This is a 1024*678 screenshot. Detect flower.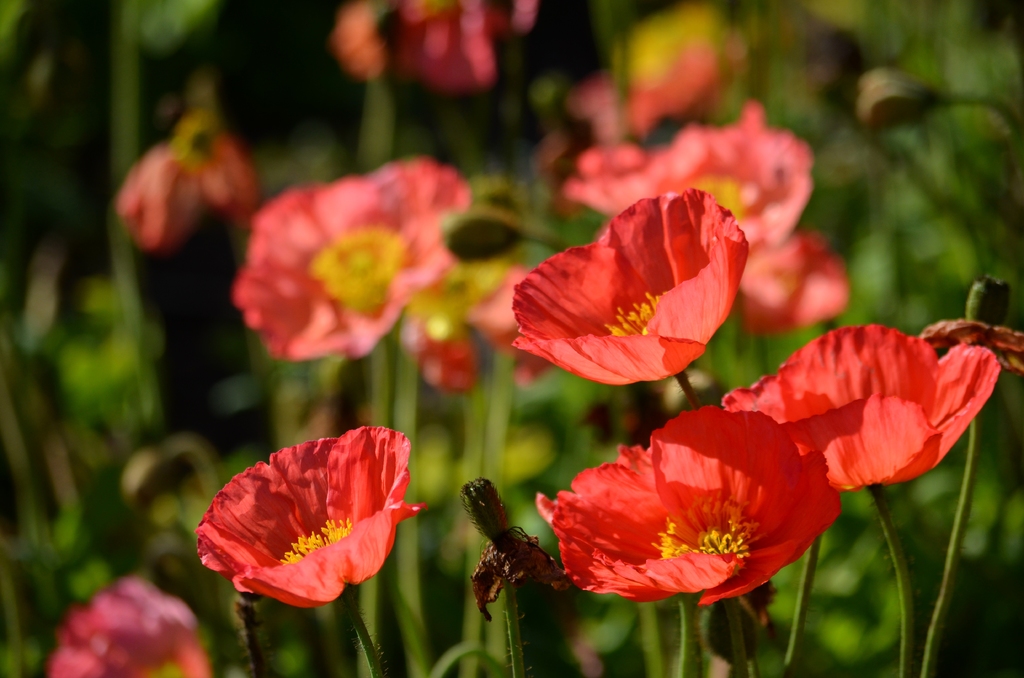
719 315 1002 487.
